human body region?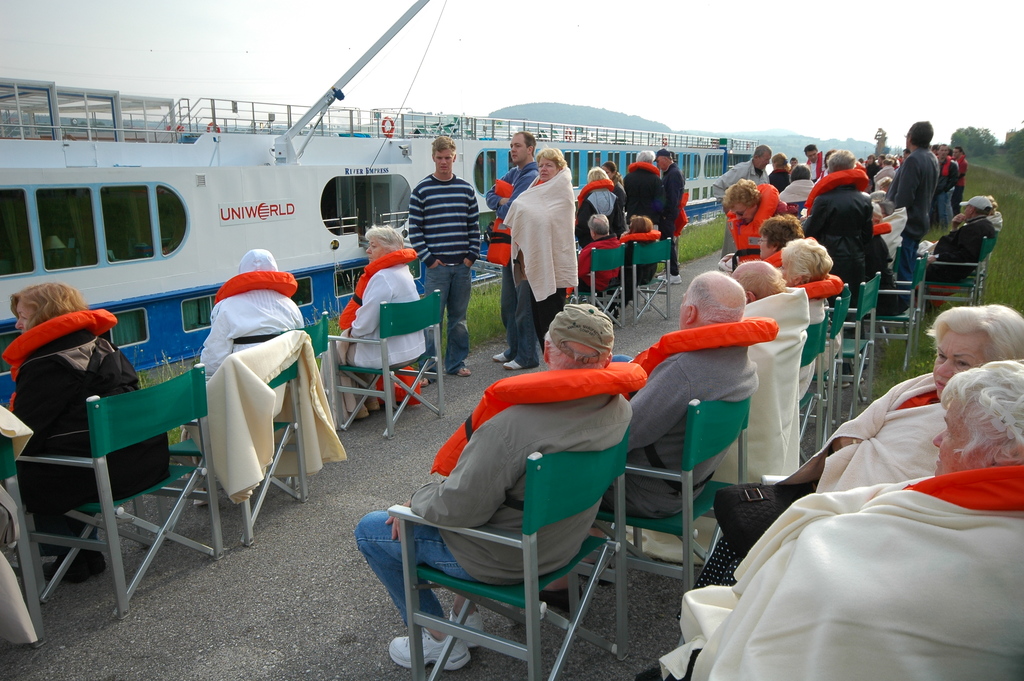
x1=707 y1=160 x2=772 y2=205
